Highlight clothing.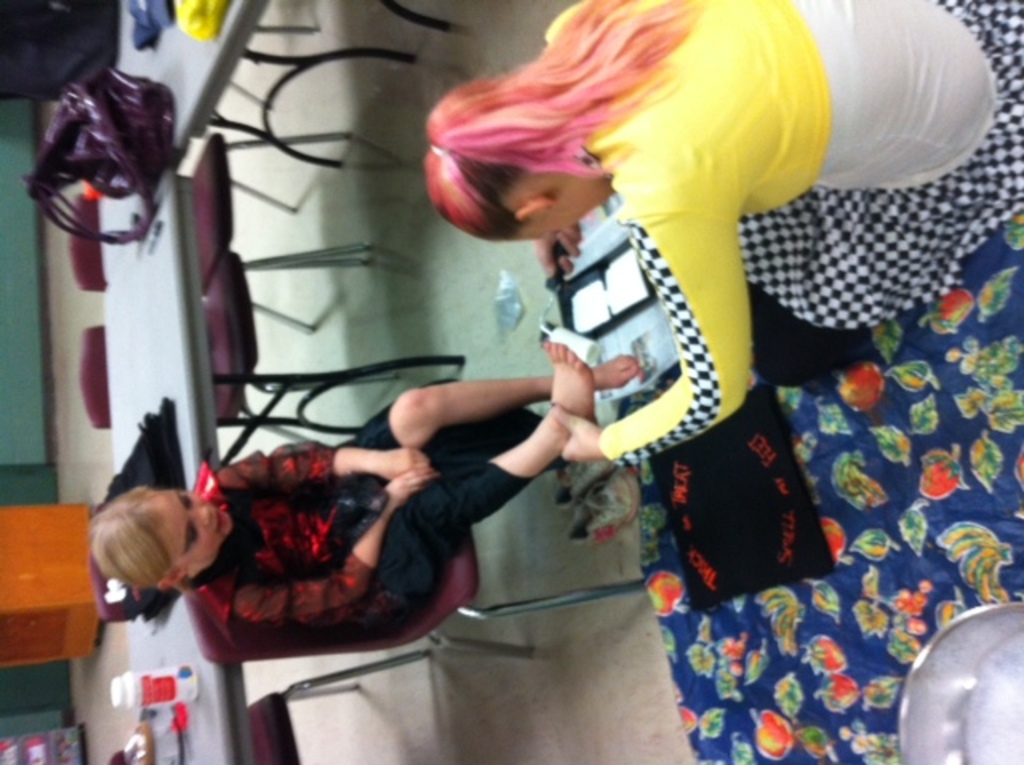
Highlighted region: 546,0,1022,469.
